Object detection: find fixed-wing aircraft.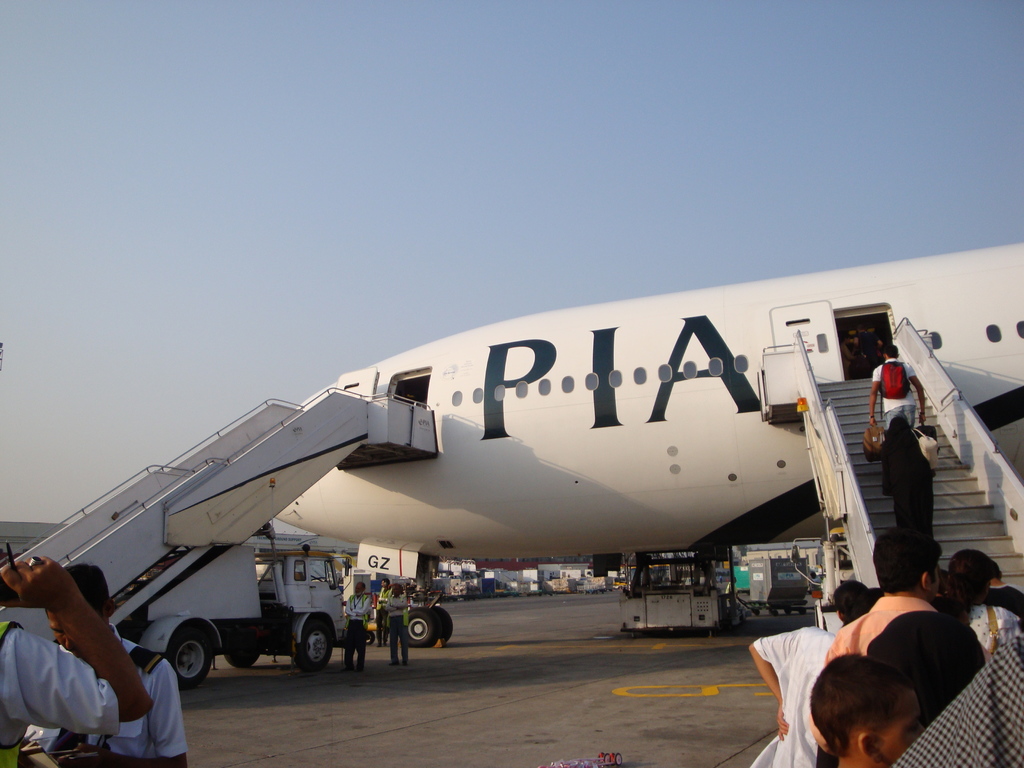
269/236/1023/659.
